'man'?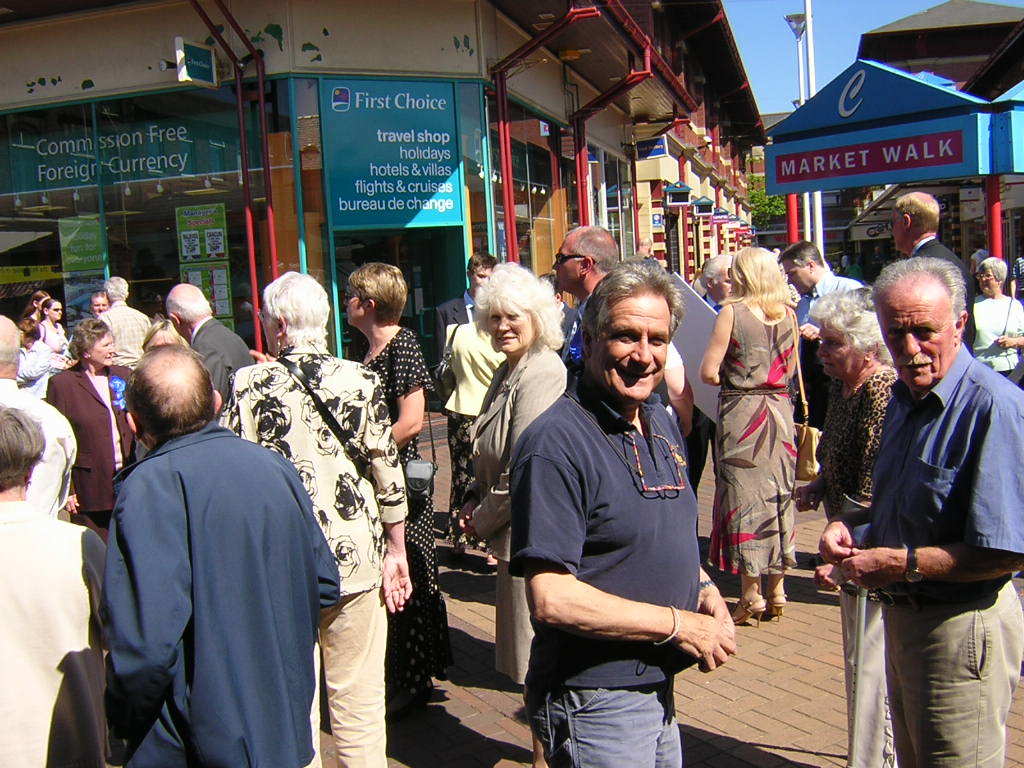
(x1=774, y1=238, x2=862, y2=344)
